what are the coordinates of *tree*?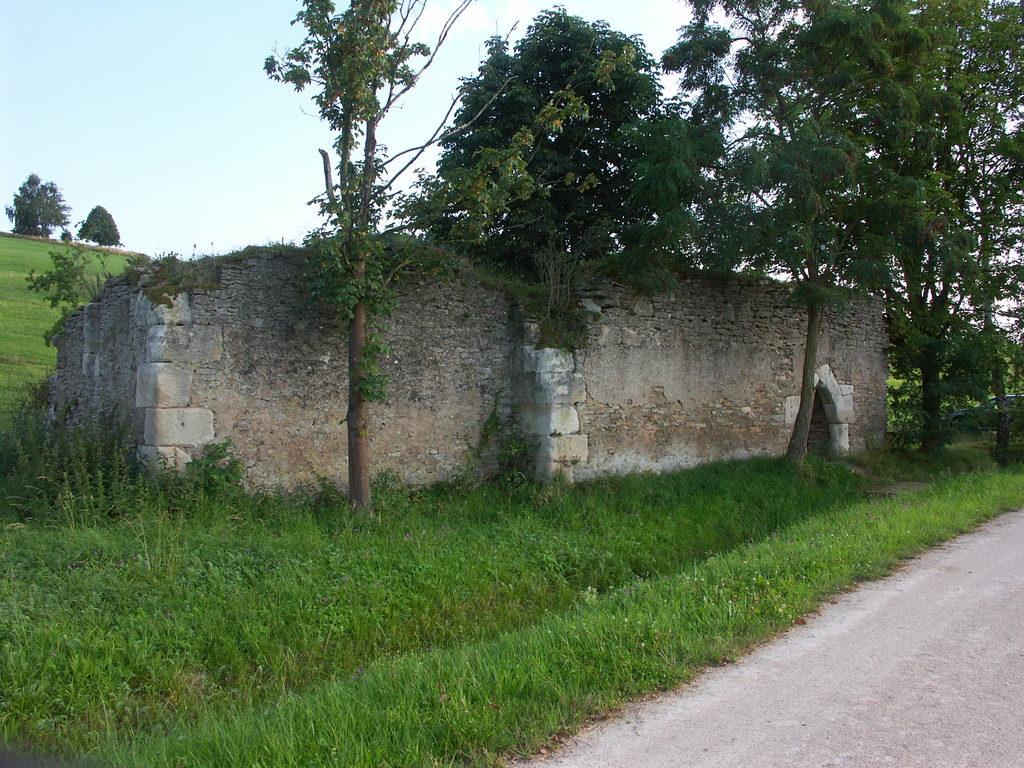
{"left": 38, "top": 188, "right": 76, "bottom": 241}.
